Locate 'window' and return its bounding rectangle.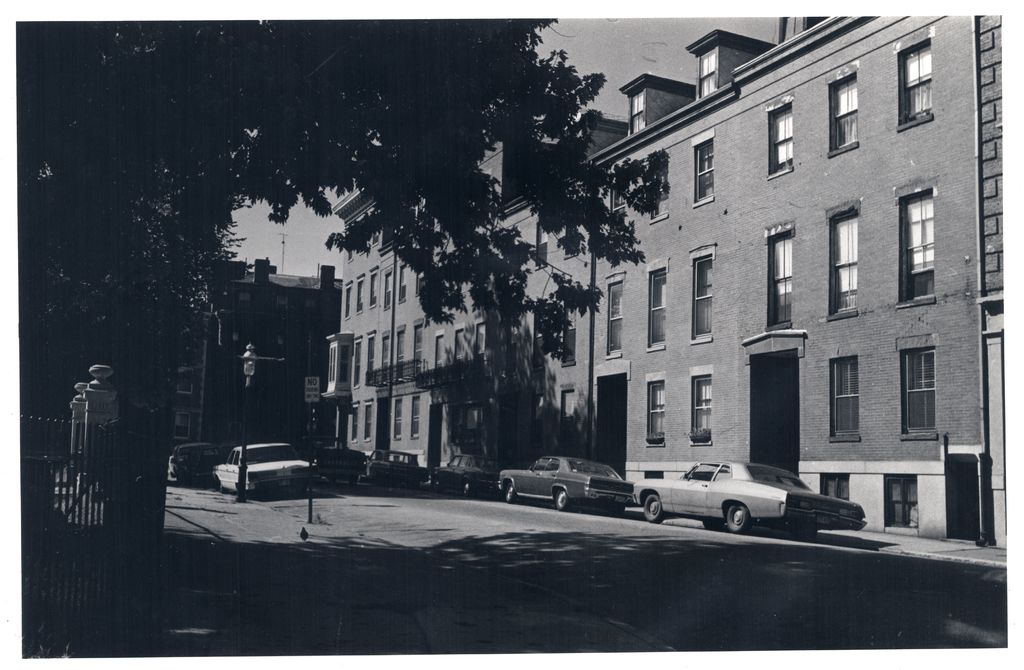
{"x1": 373, "y1": 209, "x2": 378, "y2": 248}.
